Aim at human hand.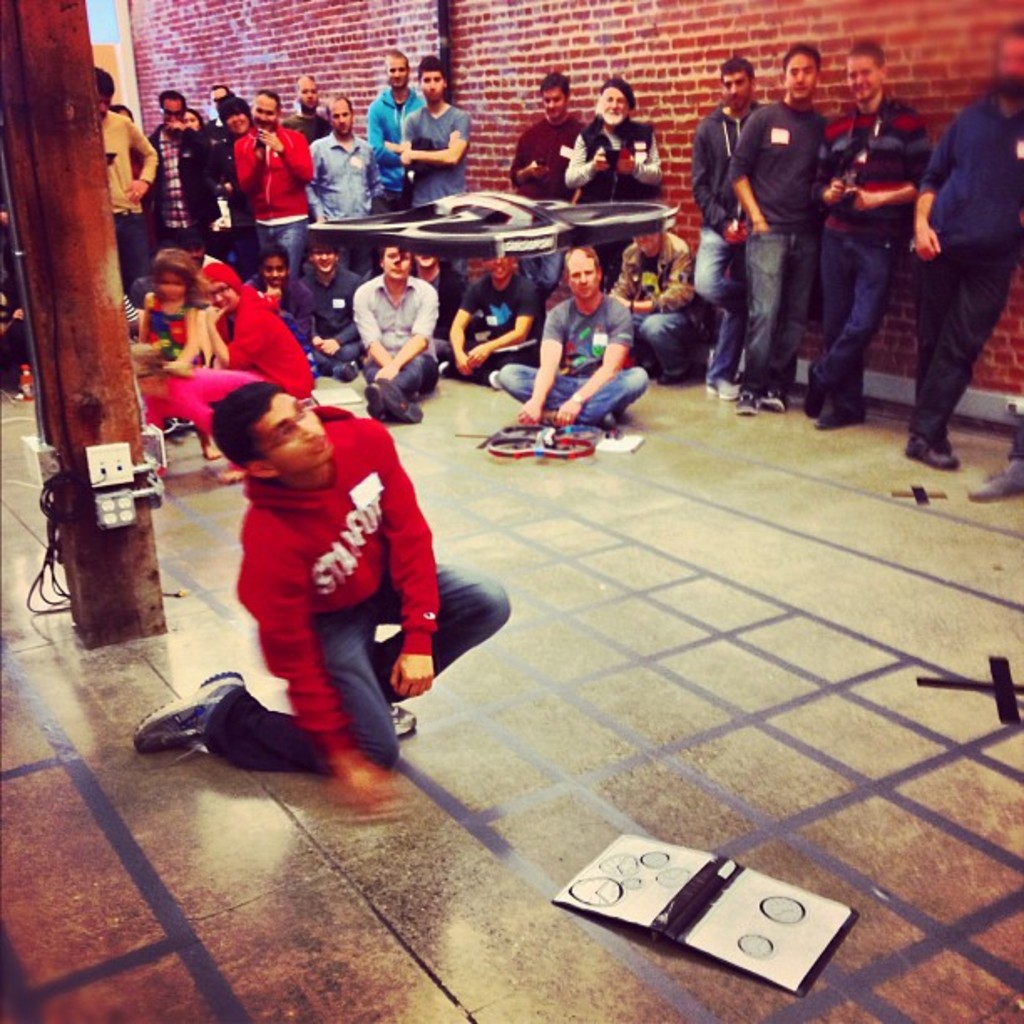
Aimed at <box>373,363,397,383</box>.
